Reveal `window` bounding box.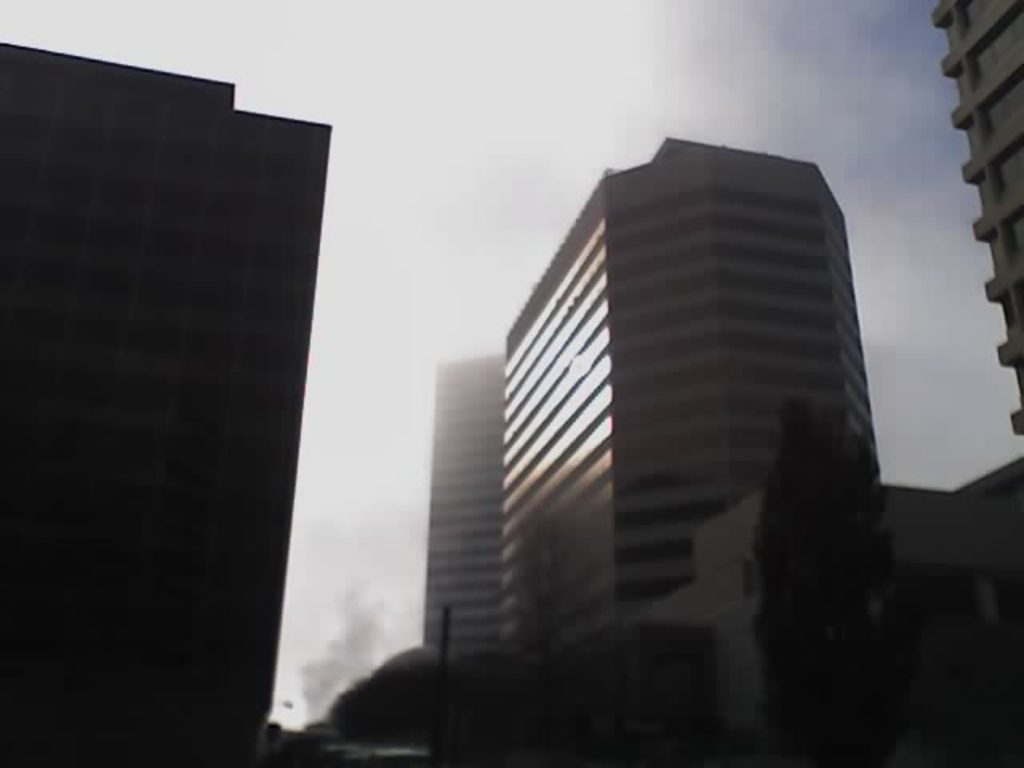
Revealed: <region>1005, 213, 1022, 256</region>.
